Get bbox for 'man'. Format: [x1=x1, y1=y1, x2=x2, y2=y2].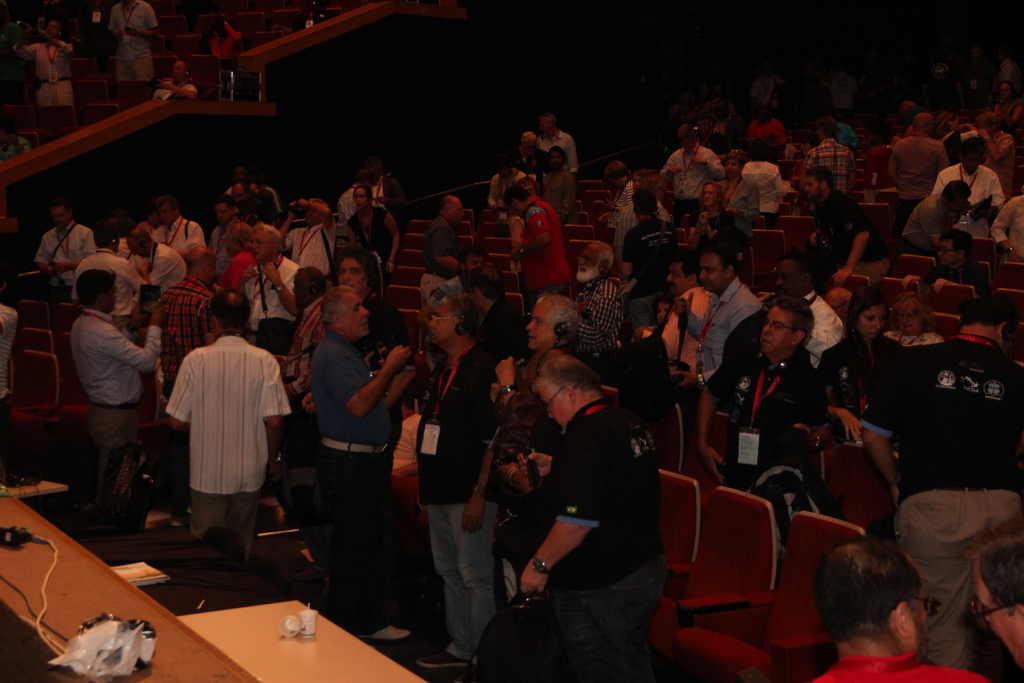
[x1=811, y1=537, x2=979, y2=682].
